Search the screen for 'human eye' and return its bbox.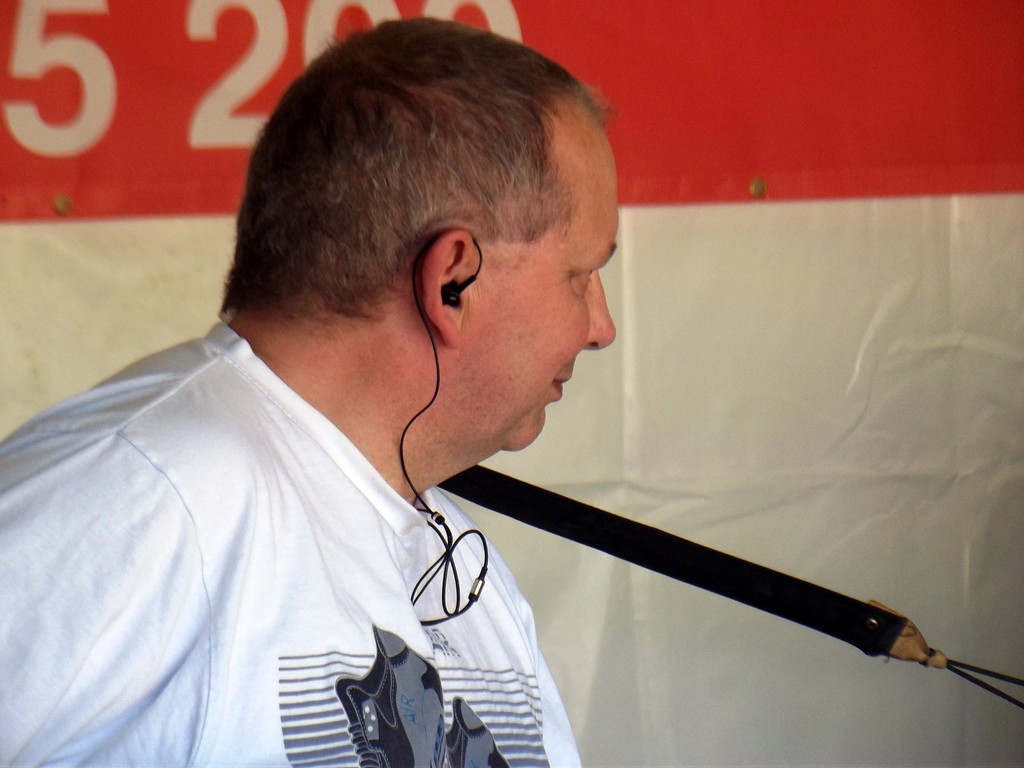
Found: pyautogui.locateOnScreen(584, 268, 597, 282).
